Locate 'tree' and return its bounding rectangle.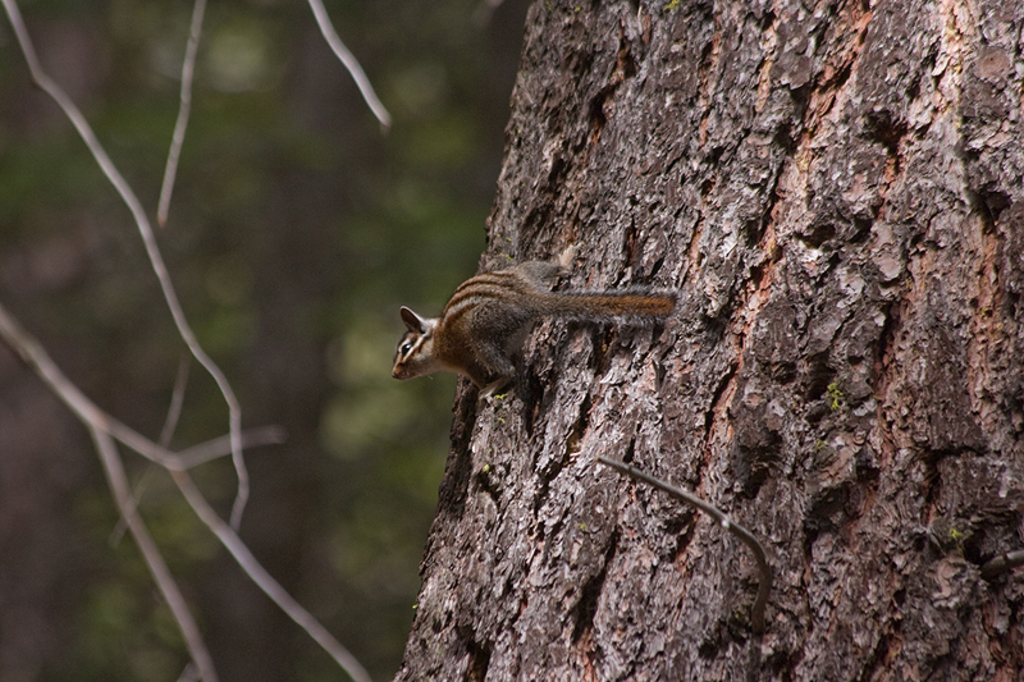
bbox=[385, 0, 1023, 681].
